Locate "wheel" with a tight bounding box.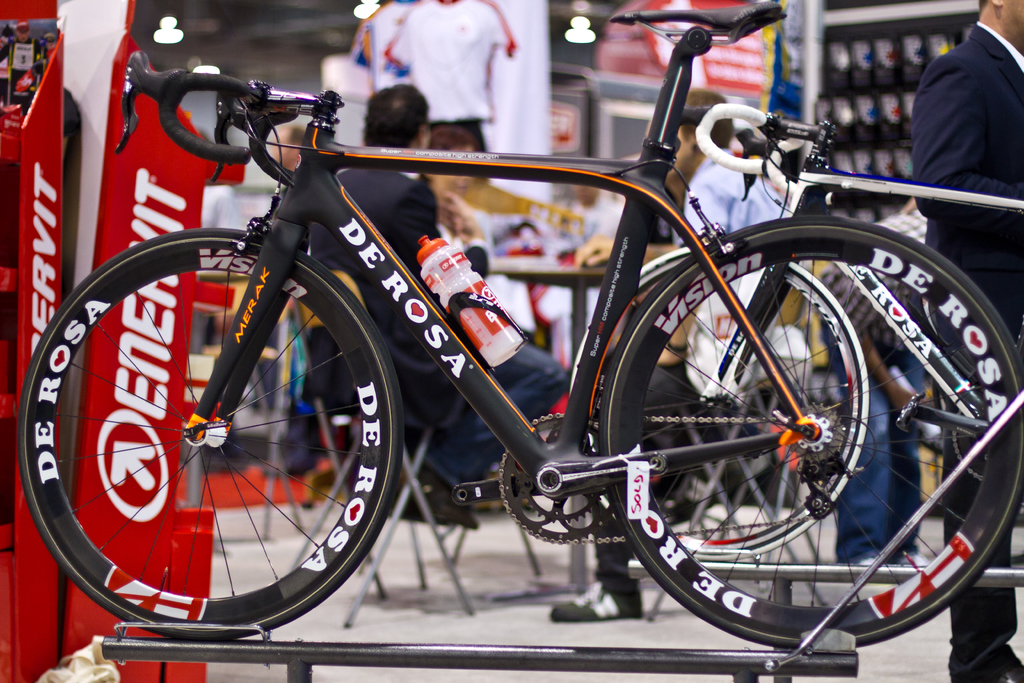
(x1=600, y1=217, x2=1023, y2=646).
